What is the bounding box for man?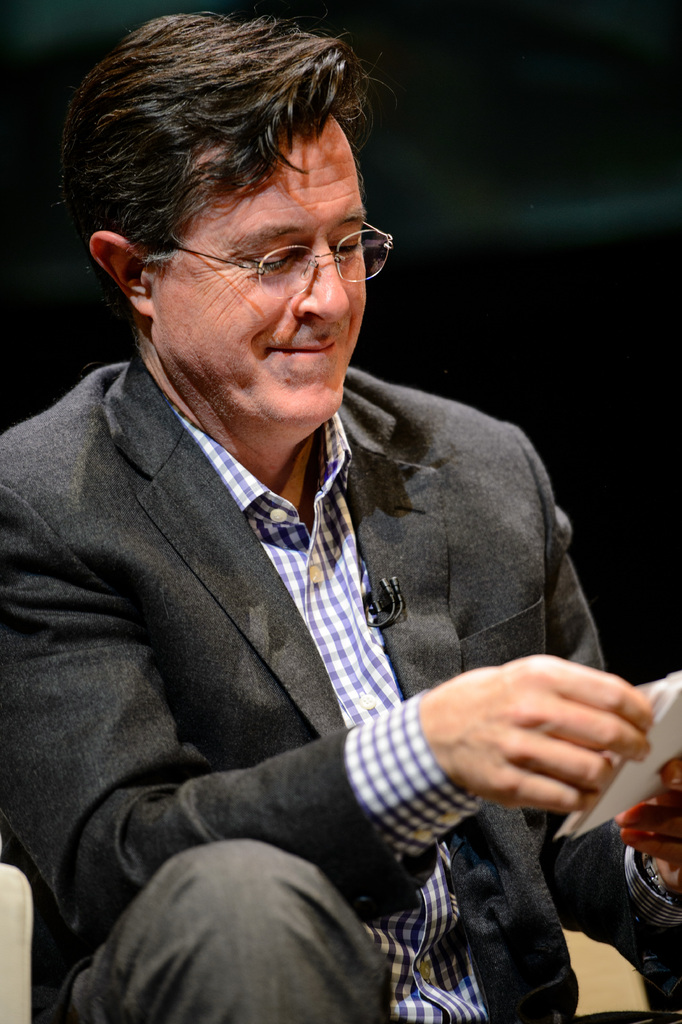
locate(9, 26, 634, 1023).
